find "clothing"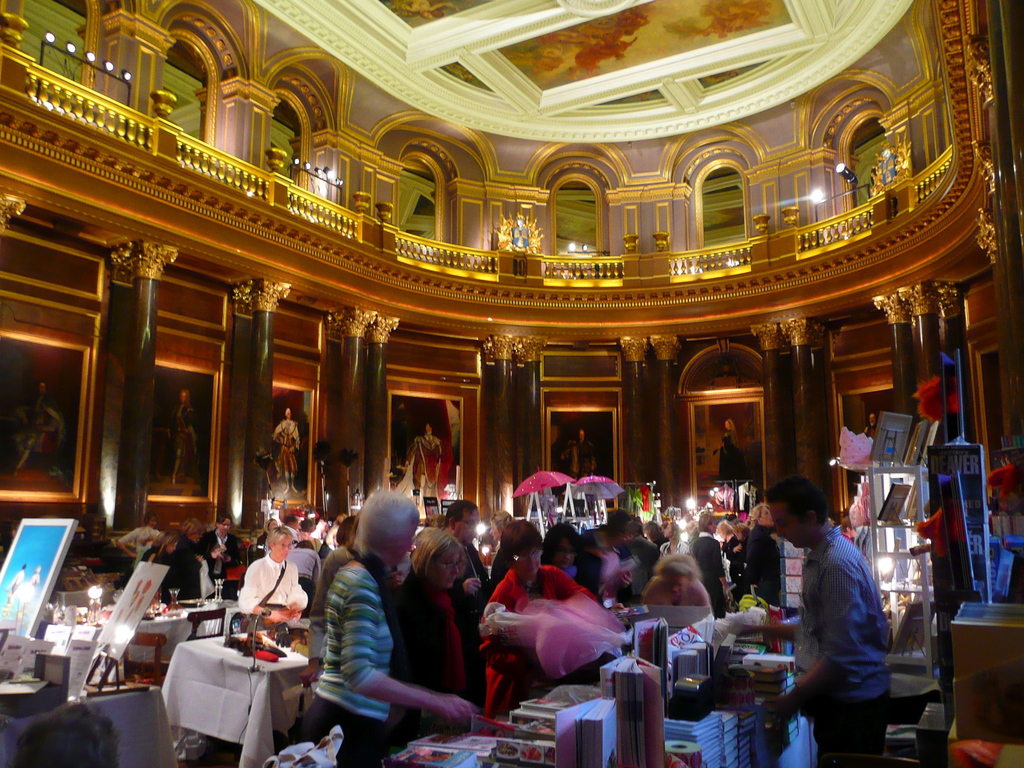
box(742, 523, 795, 602)
